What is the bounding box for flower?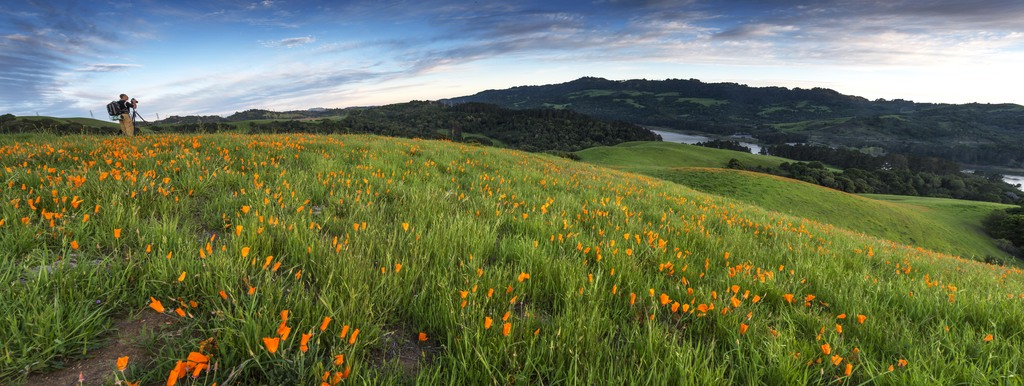
bbox=(740, 322, 748, 335).
